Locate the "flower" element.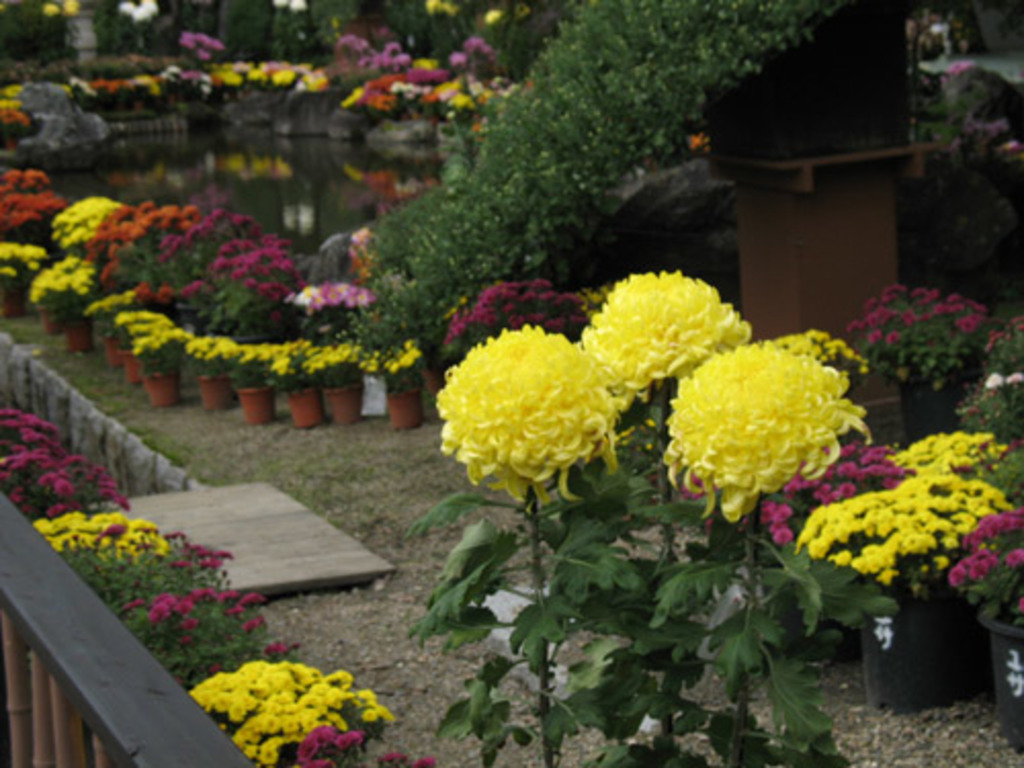
Element bbox: select_region(582, 272, 752, 401).
